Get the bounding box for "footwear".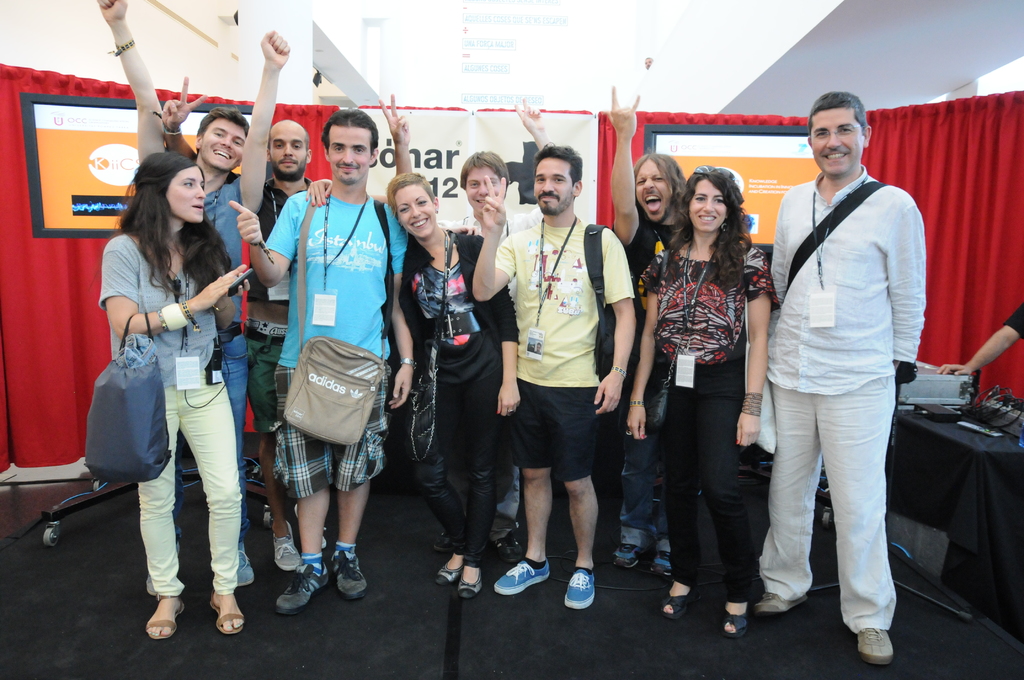
crop(333, 542, 367, 600).
